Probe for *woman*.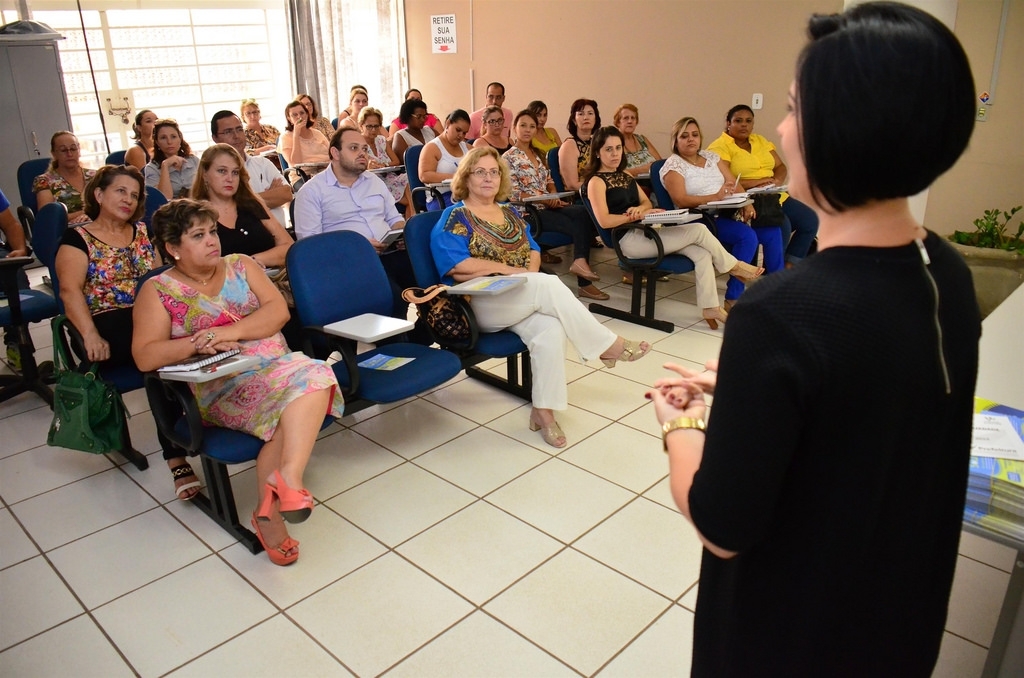
Probe result: detection(433, 149, 648, 445).
